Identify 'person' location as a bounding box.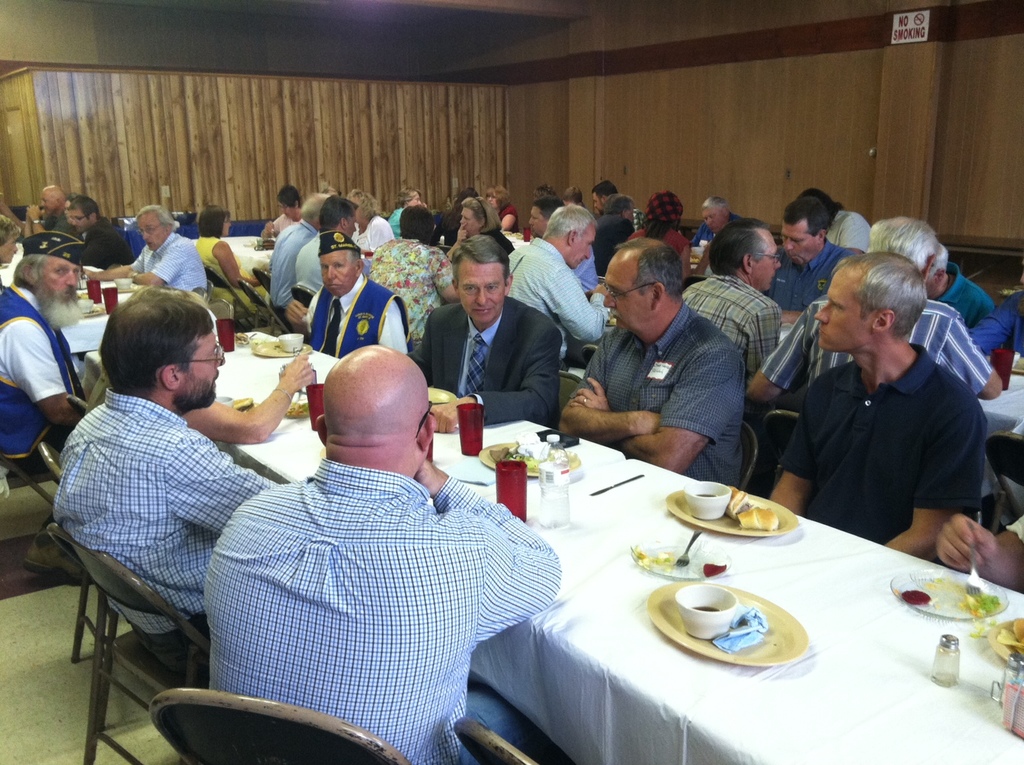
crop(765, 194, 857, 328).
